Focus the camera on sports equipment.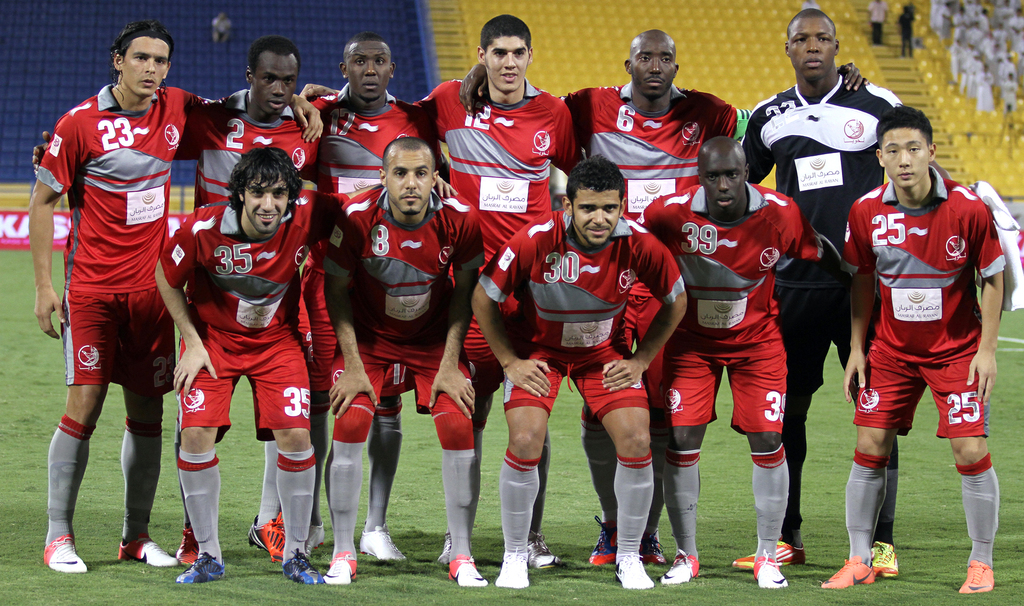
Focus region: <bbox>247, 512, 285, 563</bbox>.
